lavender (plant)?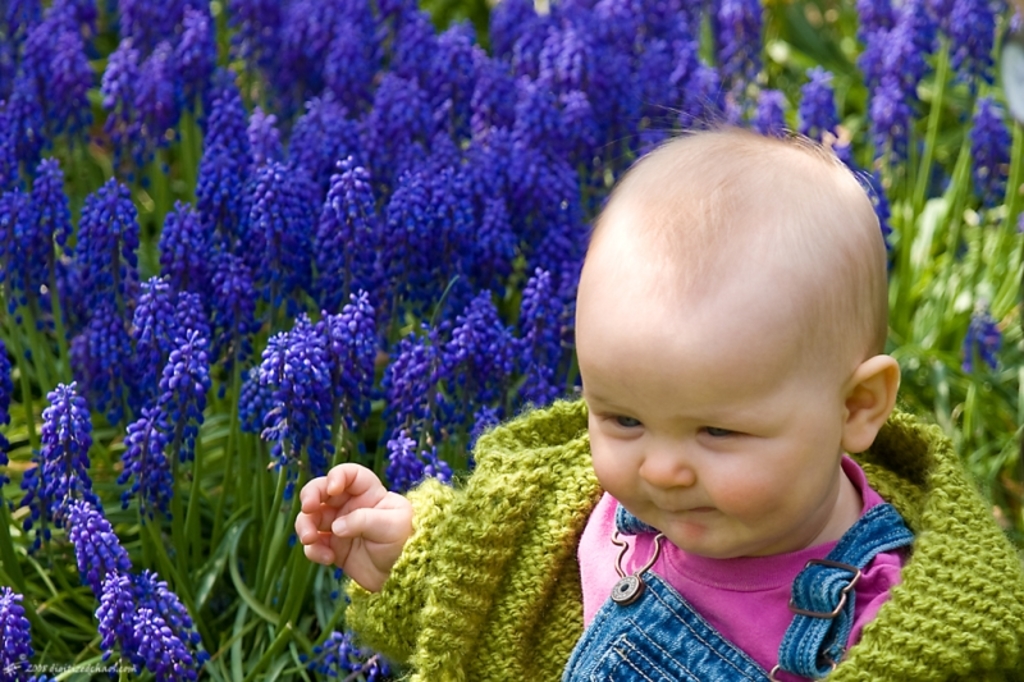
(left=131, top=266, right=198, bottom=342)
